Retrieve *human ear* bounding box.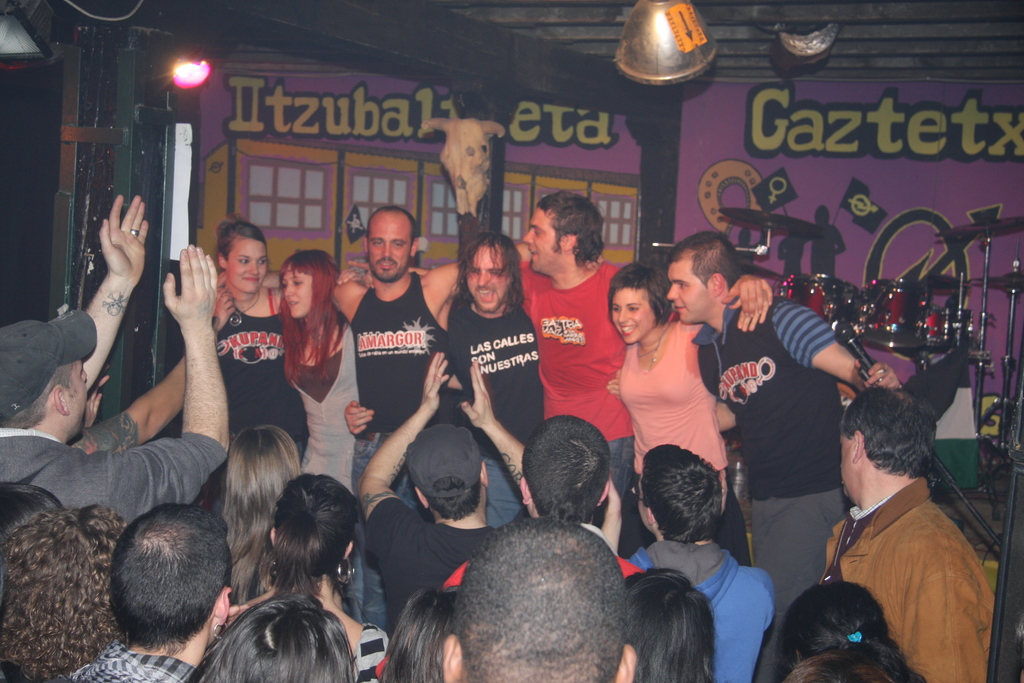
Bounding box: <box>442,633,464,682</box>.
